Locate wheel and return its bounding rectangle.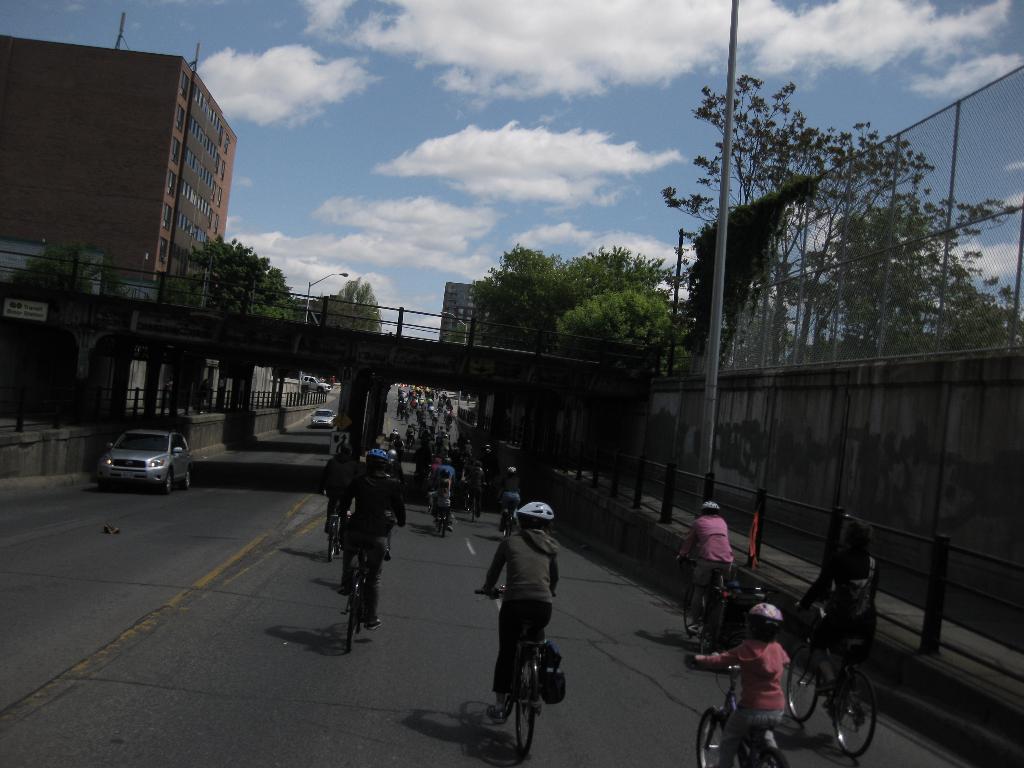
x1=169 y1=474 x2=175 y2=490.
